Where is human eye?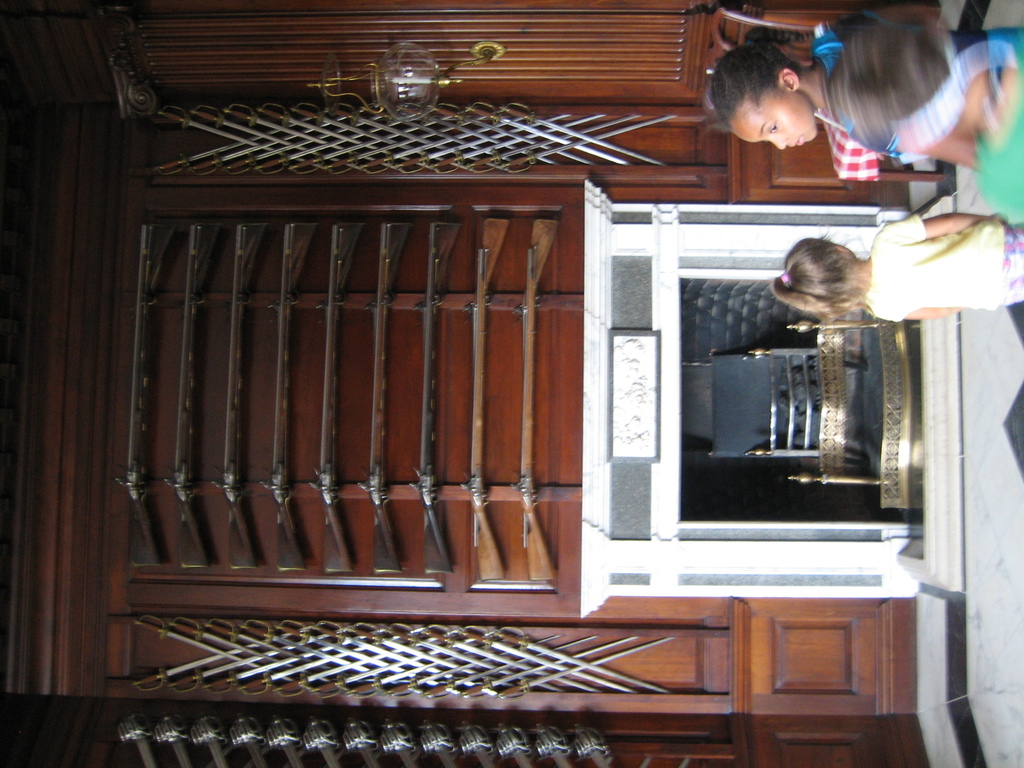
Rect(767, 121, 778, 134).
